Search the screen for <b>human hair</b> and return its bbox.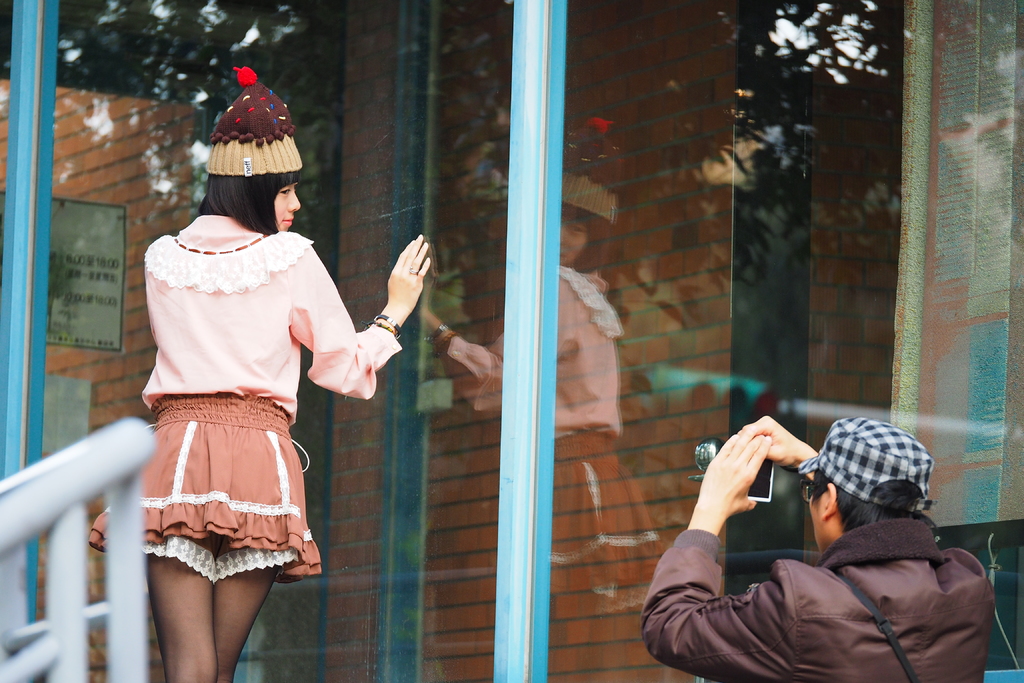
Found: bbox=[198, 164, 309, 234].
